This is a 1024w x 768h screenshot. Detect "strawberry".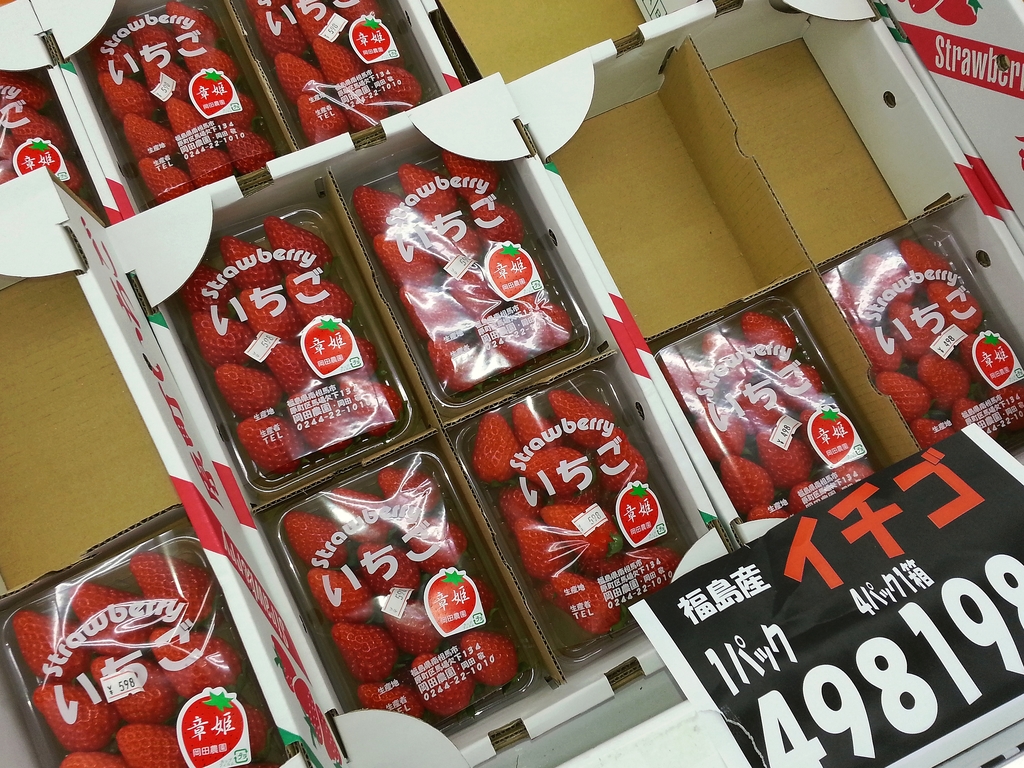
x1=353, y1=13, x2=391, y2=60.
